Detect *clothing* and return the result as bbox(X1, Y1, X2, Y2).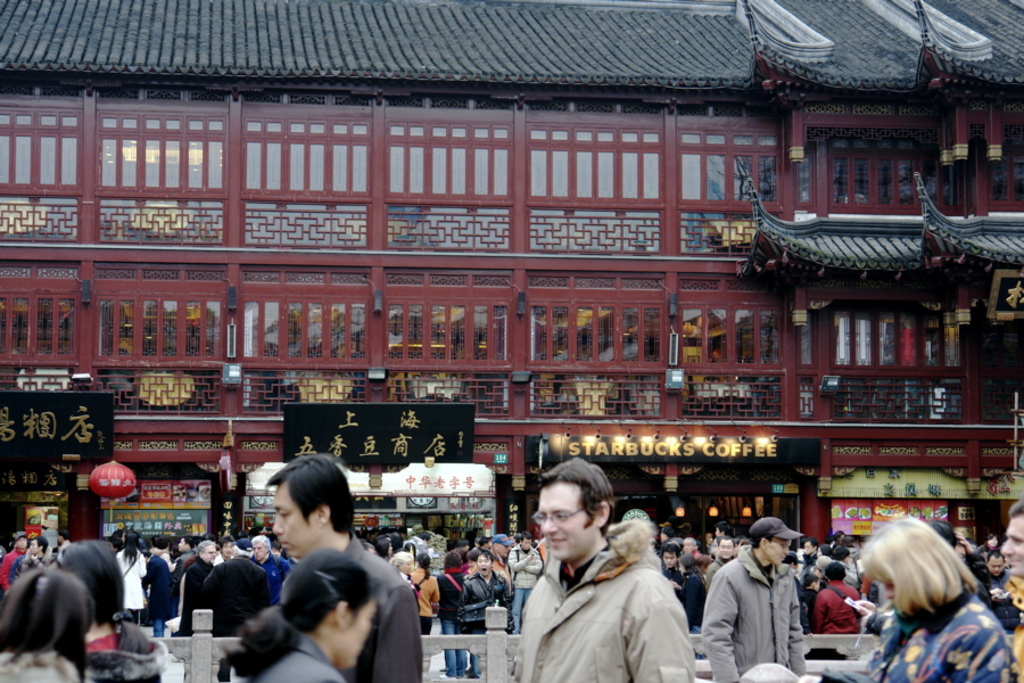
bbox(699, 549, 807, 682).
